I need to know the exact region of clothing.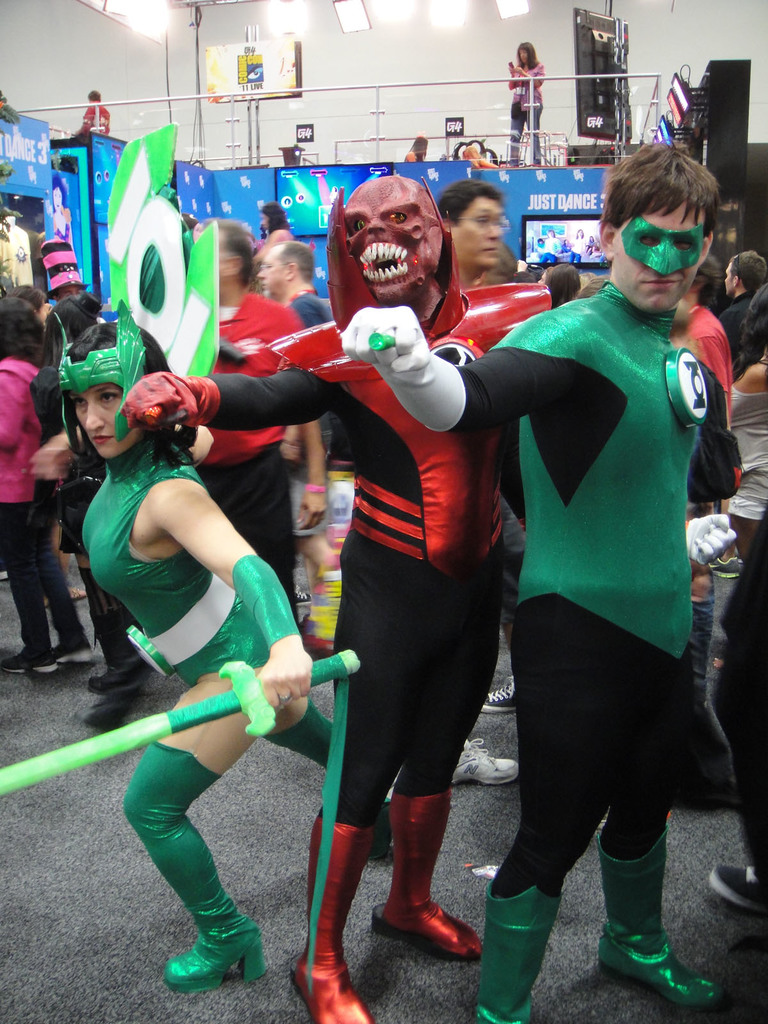
Region: select_region(461, 278, 746, 868).
